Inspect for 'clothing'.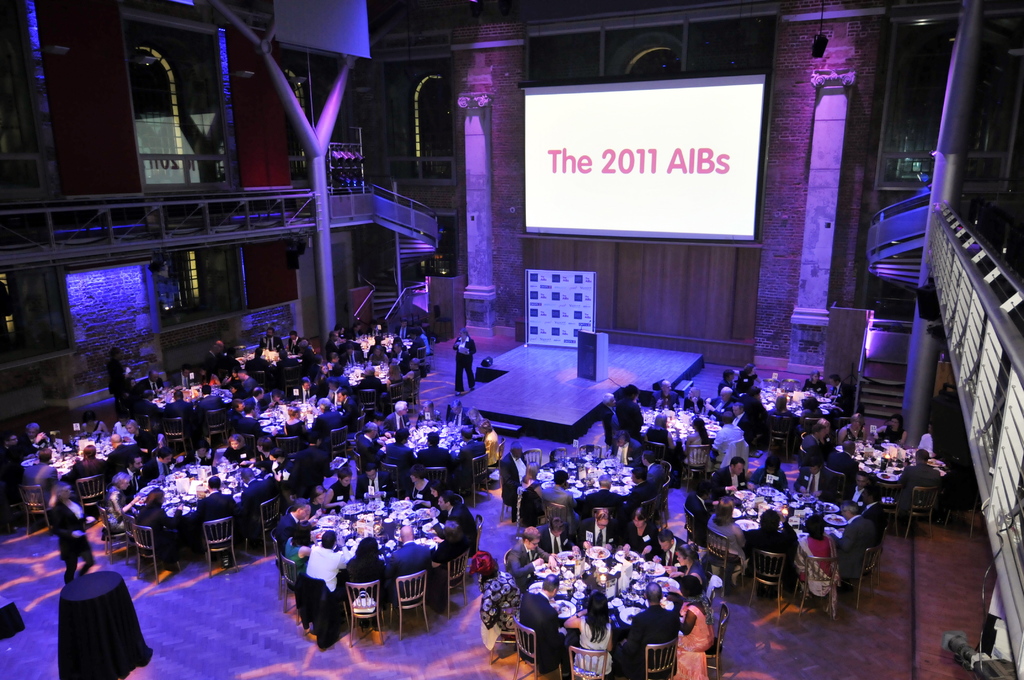
Inspection: (131,396,157,417).
